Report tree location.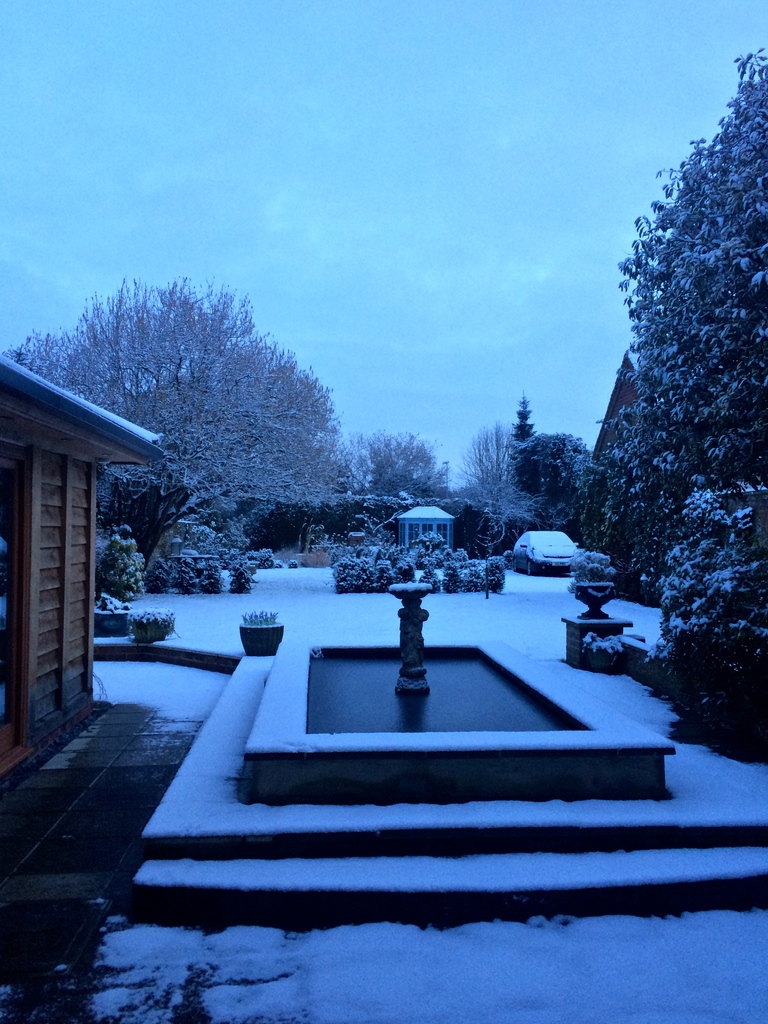
Report: (x1=0, y1=274, x2=349, y2=533).
